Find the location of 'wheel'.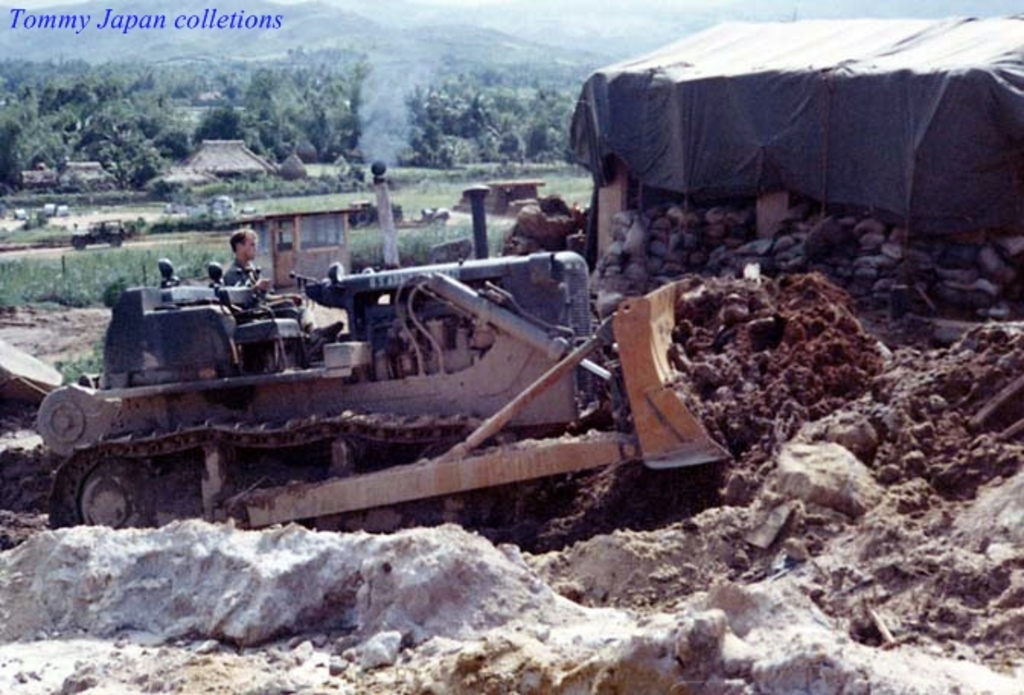
Location: rect(105, 235, 117, 251).
